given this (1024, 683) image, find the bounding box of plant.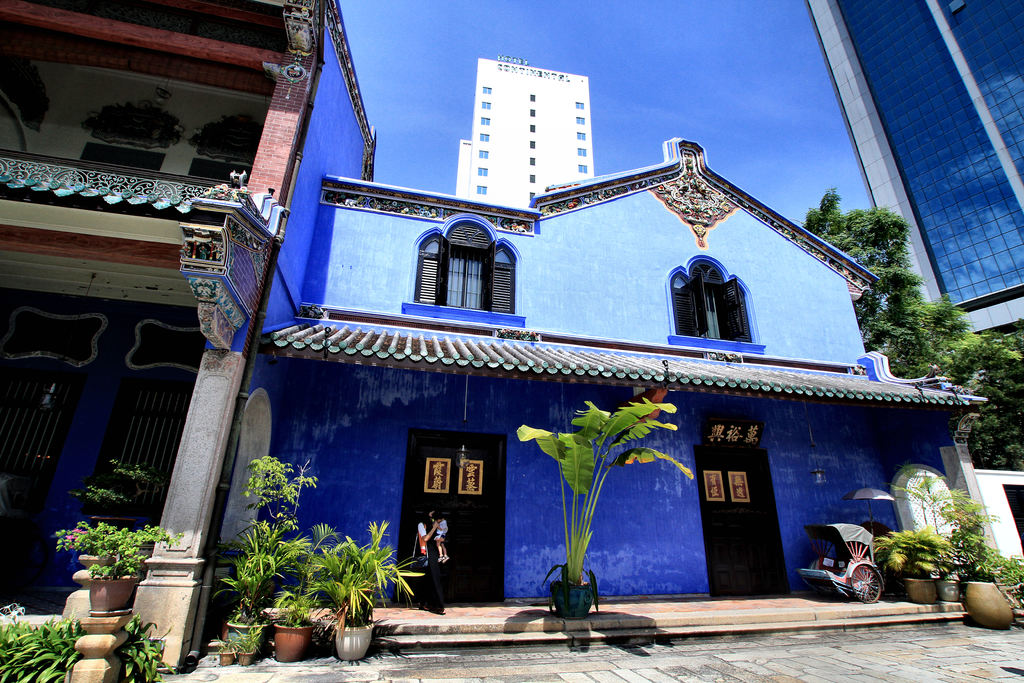
box(884, 465, 979, 532).
